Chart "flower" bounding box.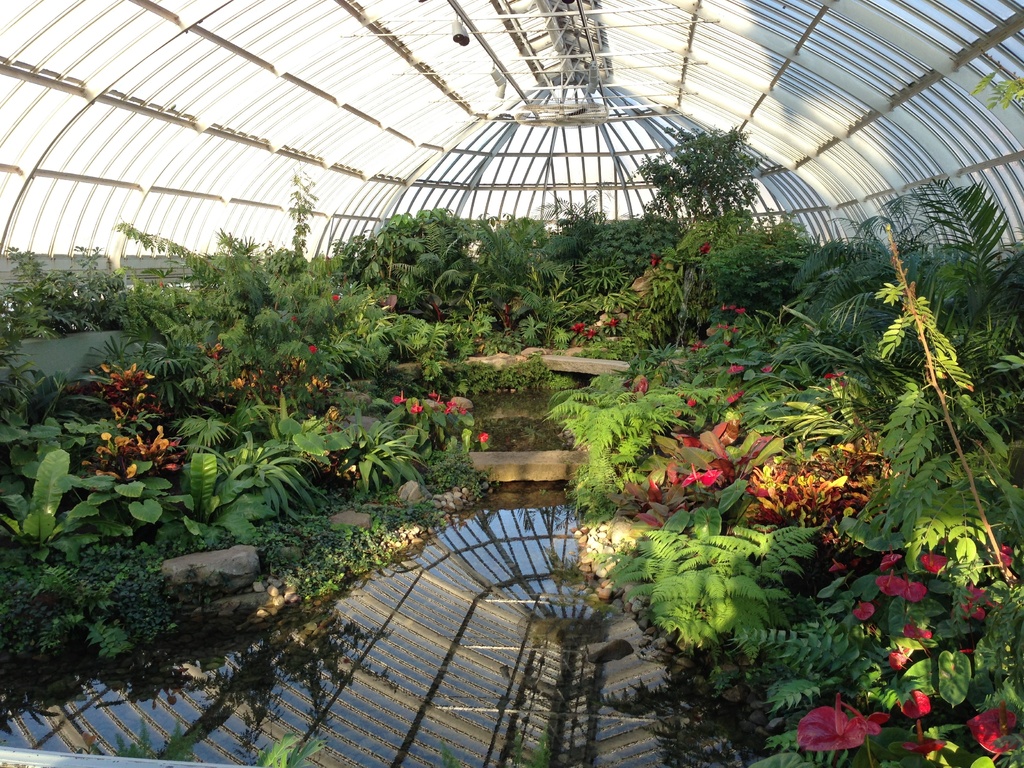
Charted: detection(678, 461, 719, 491).
